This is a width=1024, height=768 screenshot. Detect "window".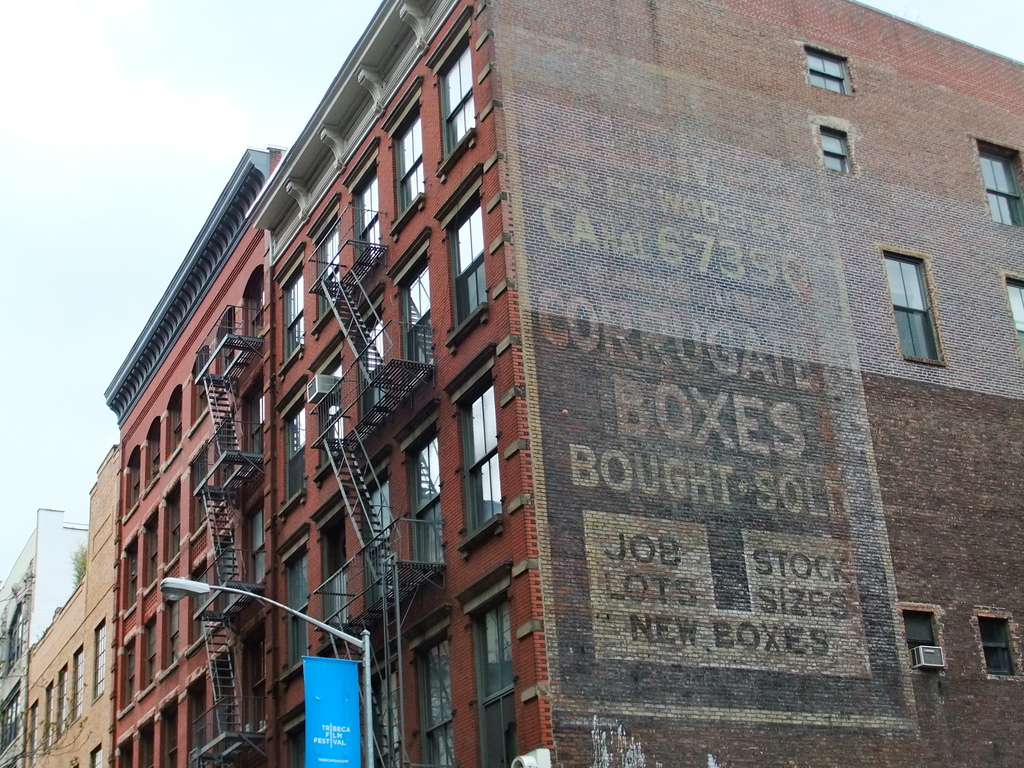
l=981, t=143, r=1023, b=228.
